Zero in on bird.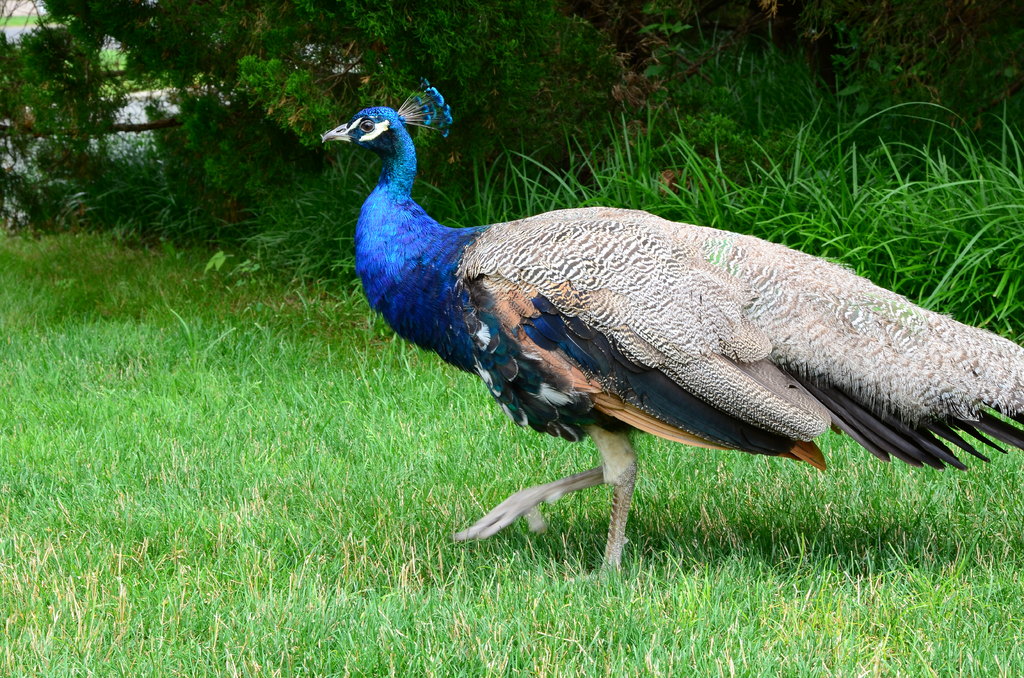
Zeroed in: 339 87 976 549.
